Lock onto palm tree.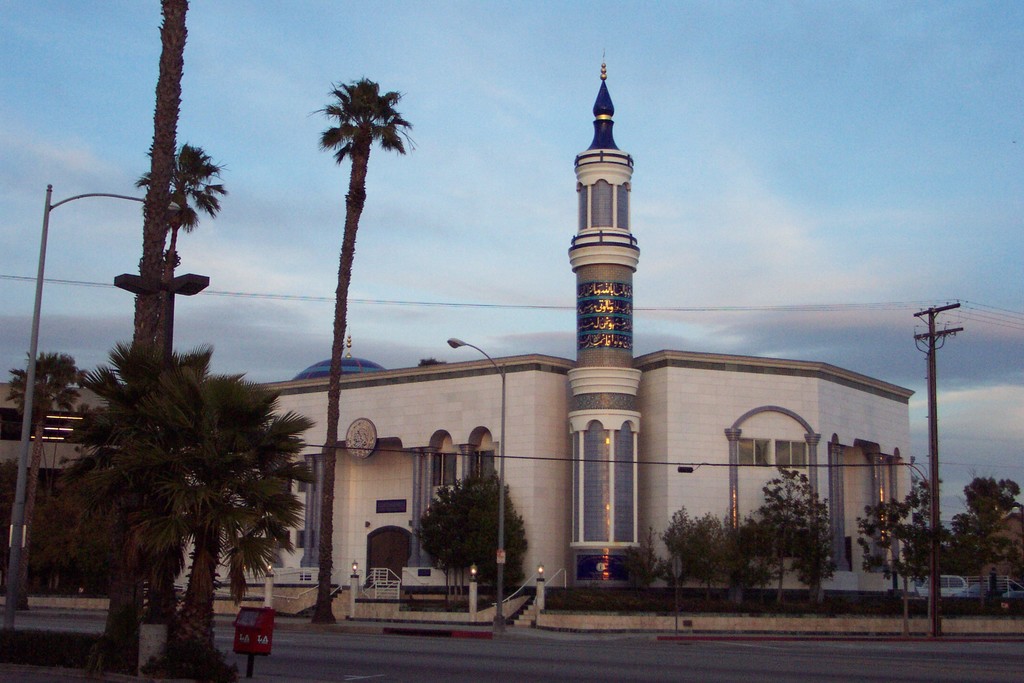
Locked: BBox(123, 142, 237, 361).
